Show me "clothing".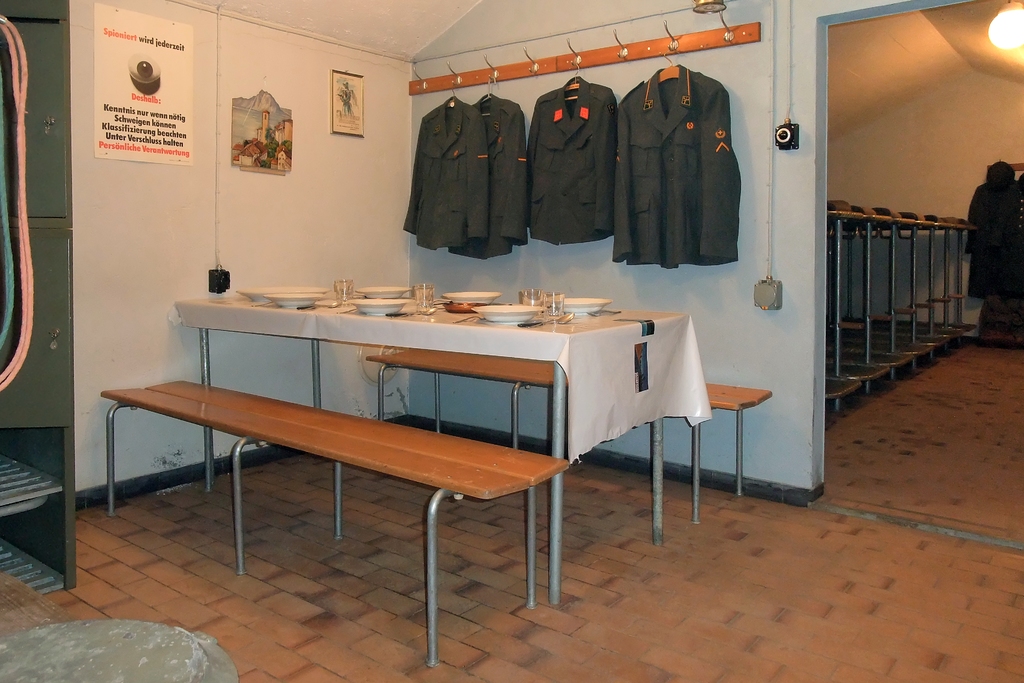
"clothing" is here: 614 67 746 265.
